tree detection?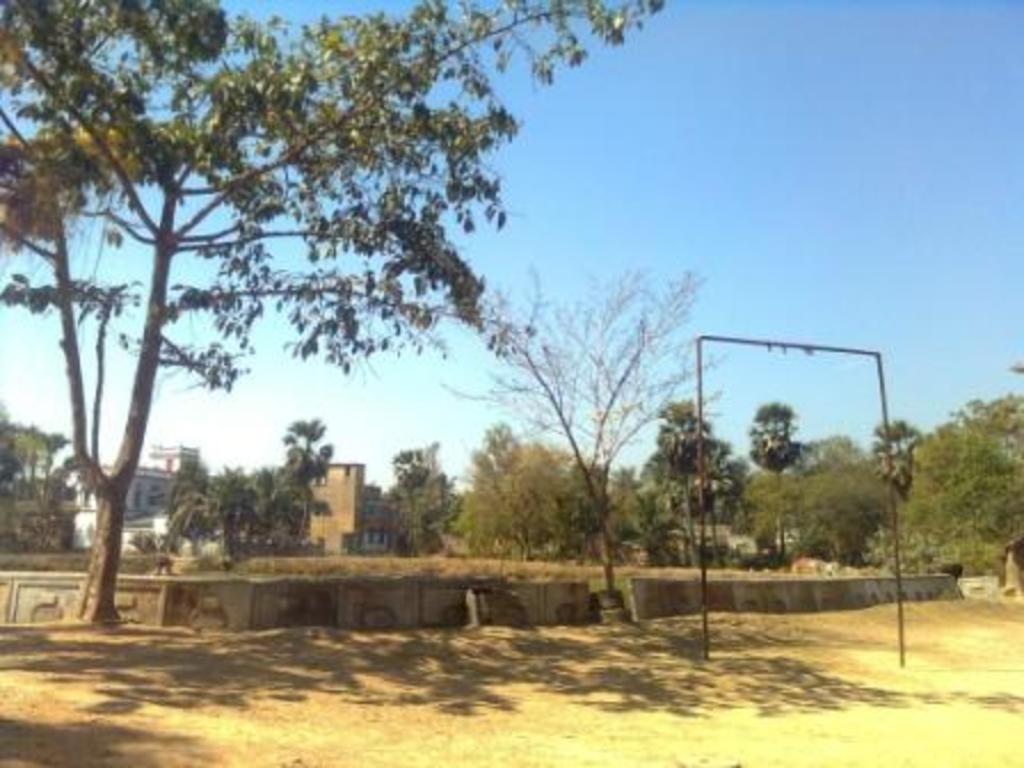
[738,400,807,567]
